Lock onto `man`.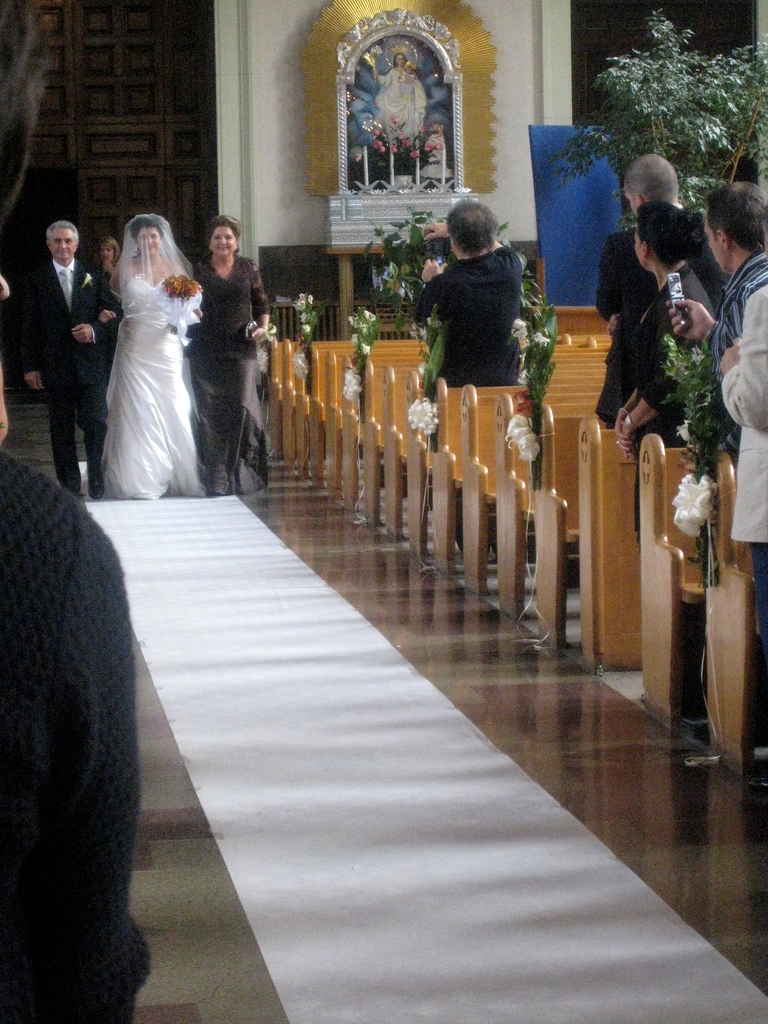
Locked: (x1=17, y1=222, x2=120, y2=492).
